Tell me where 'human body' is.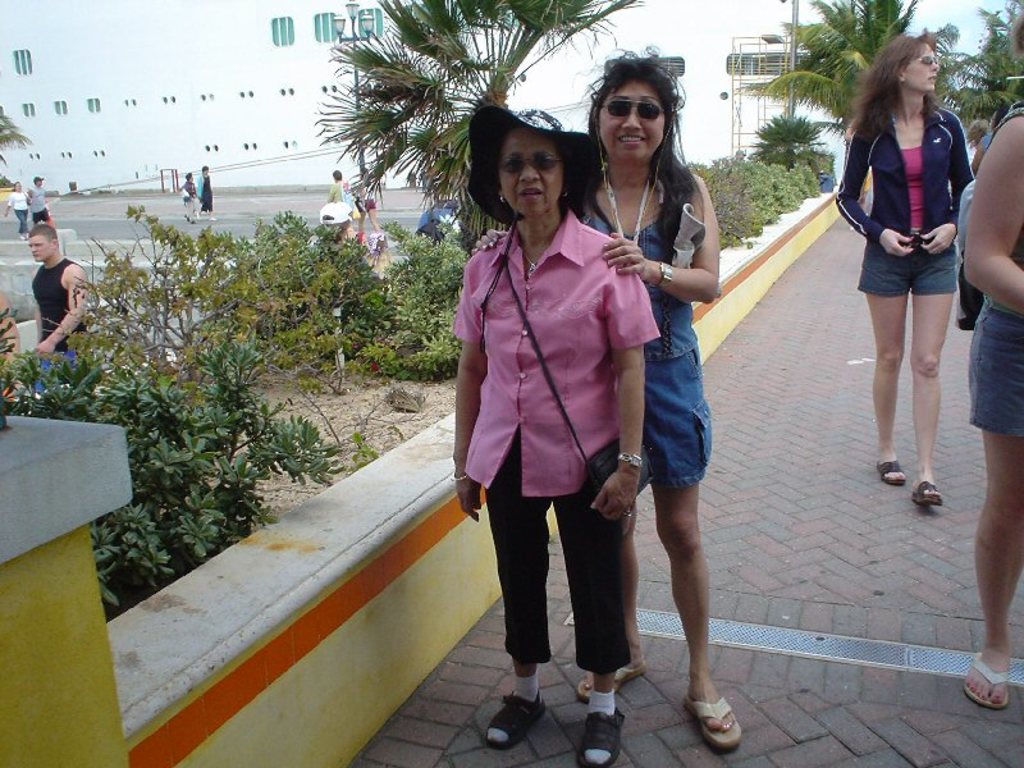
'human body' is at bbox=[27, 251, 99, 401].
